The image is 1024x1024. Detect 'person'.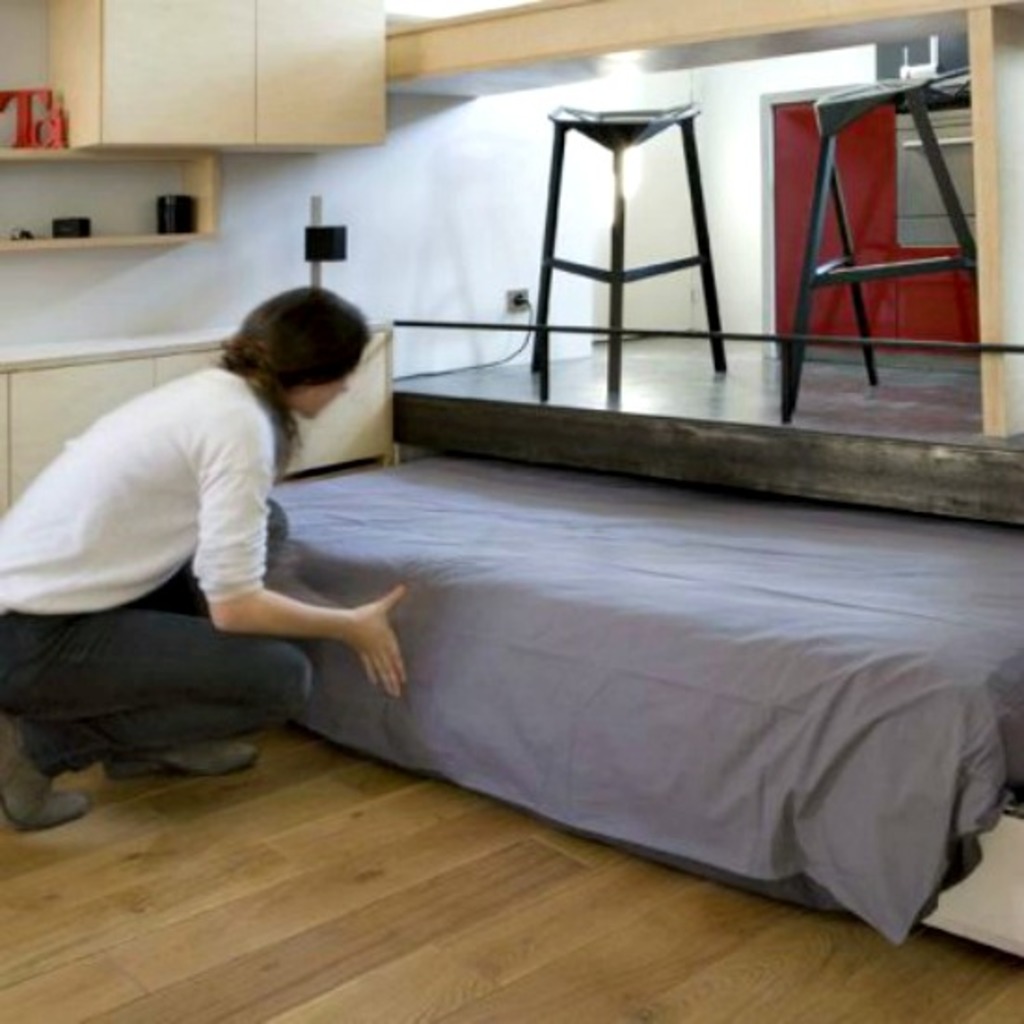
Detection: region(0, 281, 395, 827).
